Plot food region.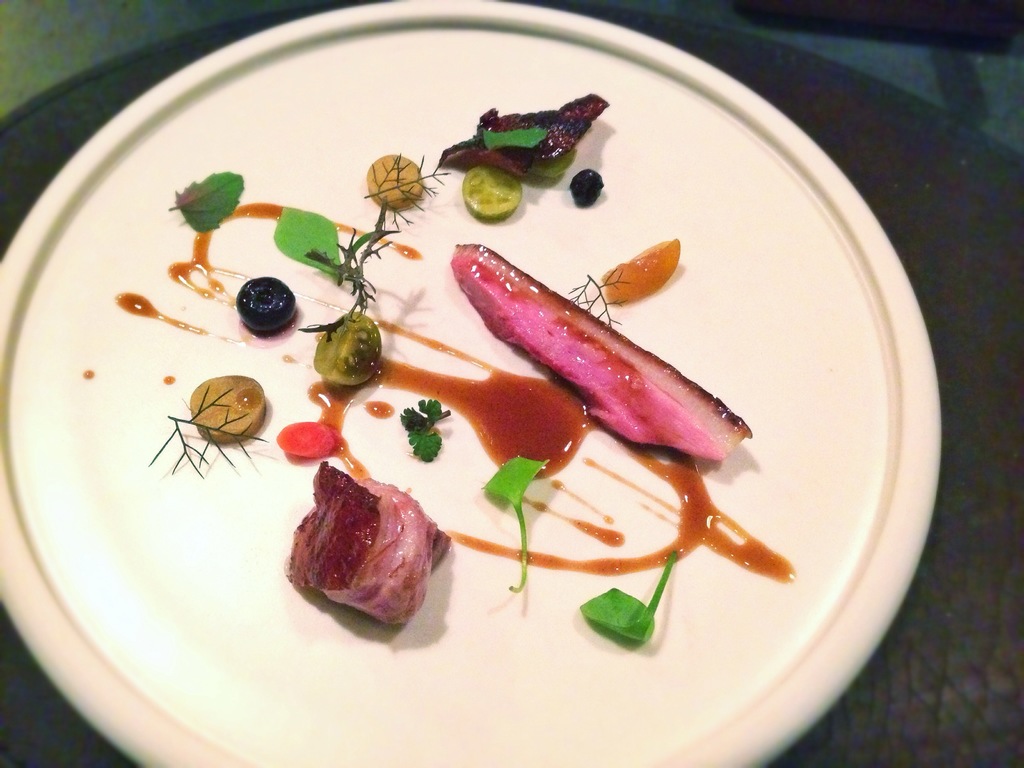
Plotted at <box>82,367,96,380</box>.
